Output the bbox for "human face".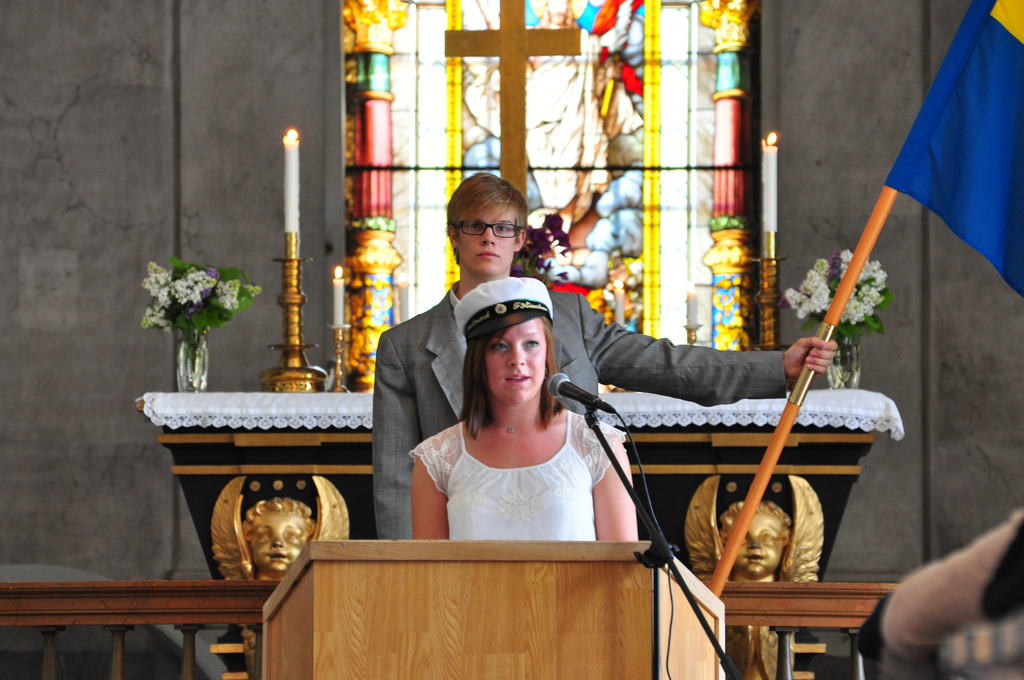
[left=457, top=208, right=515, bottom=275].
